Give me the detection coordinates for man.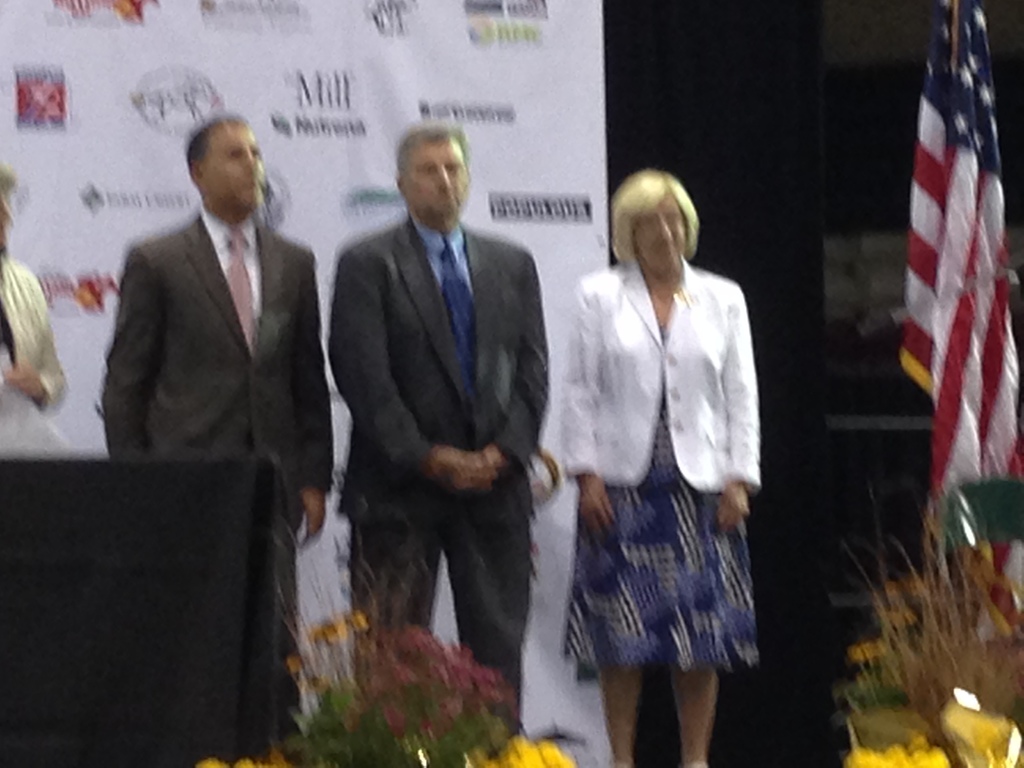
crop(305, 116, 572, 721).
